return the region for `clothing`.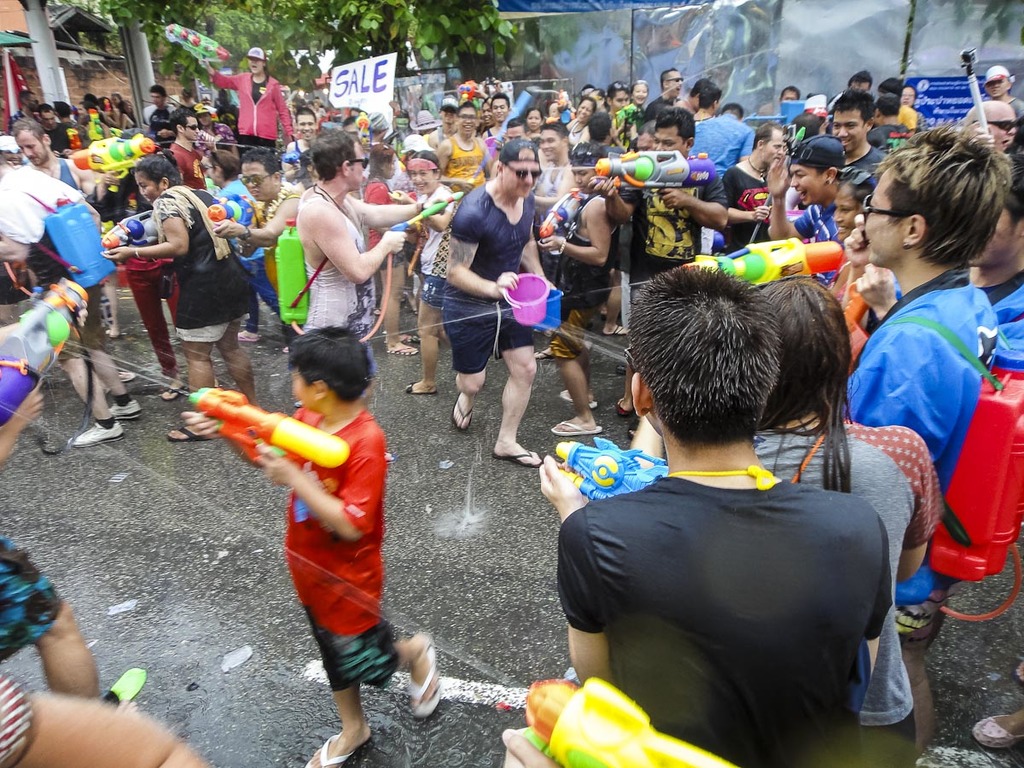
bbox(164, 143, 214, 191).
